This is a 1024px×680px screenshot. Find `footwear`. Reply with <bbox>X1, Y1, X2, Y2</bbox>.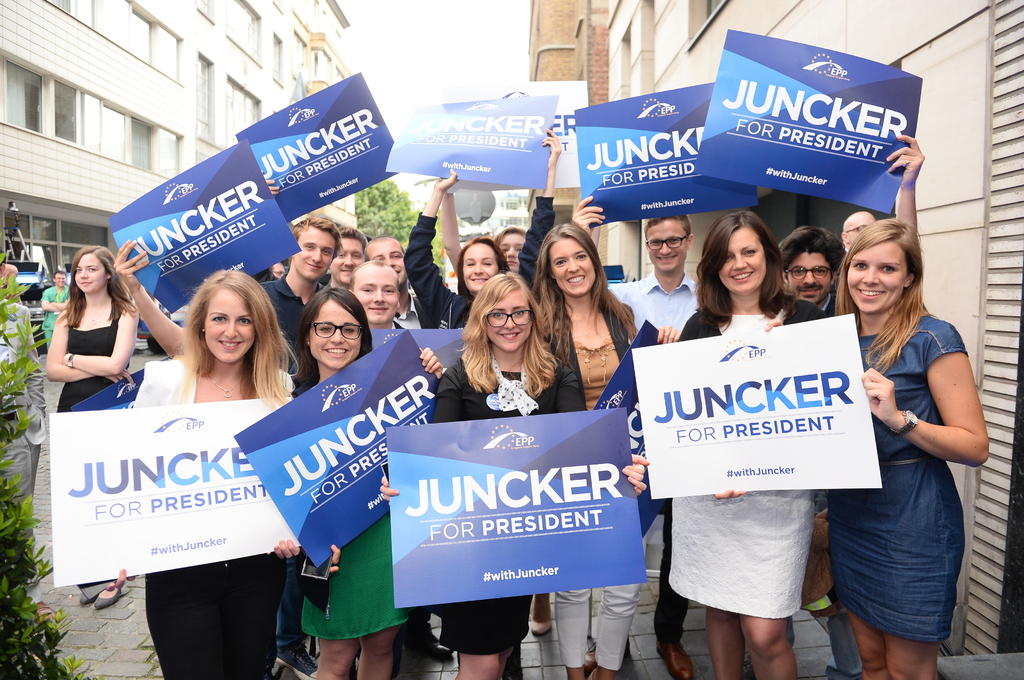
<bbox>740, 652, 753, 679</bbox>.
